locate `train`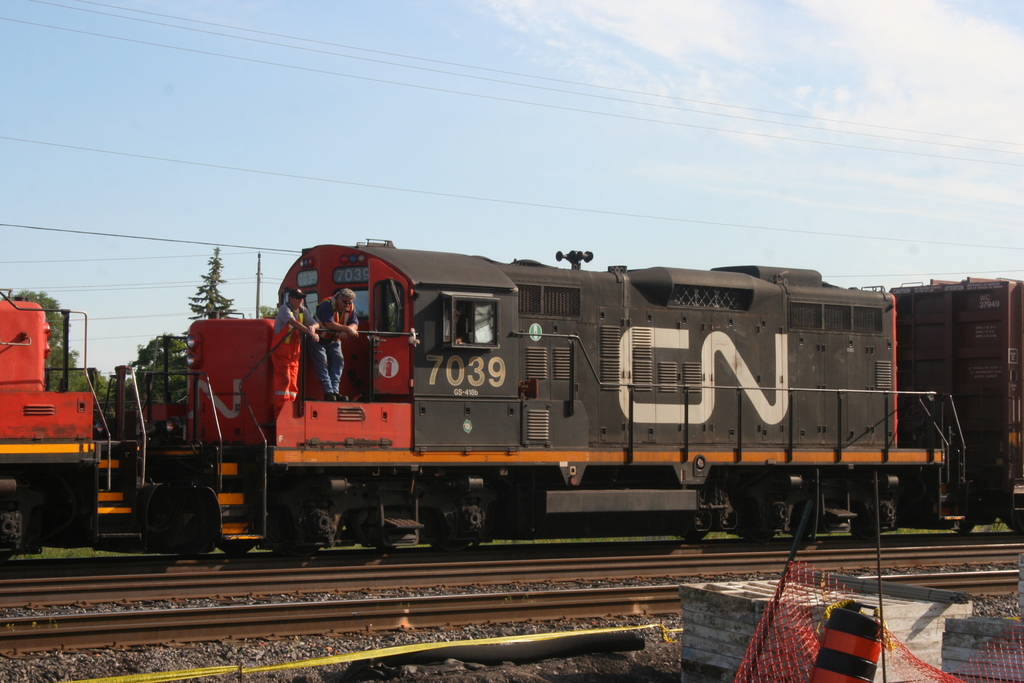
(0, 237, 1023, 566)
